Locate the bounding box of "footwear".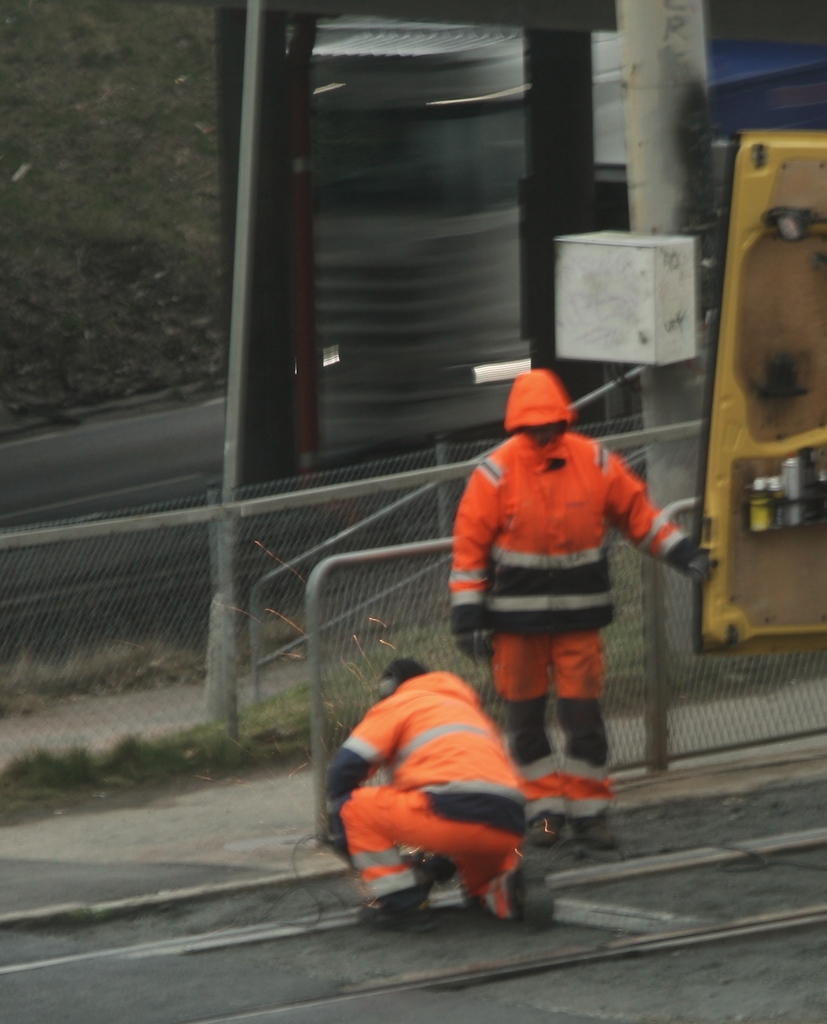
Bounding box: [528, 813, 559, 847].
